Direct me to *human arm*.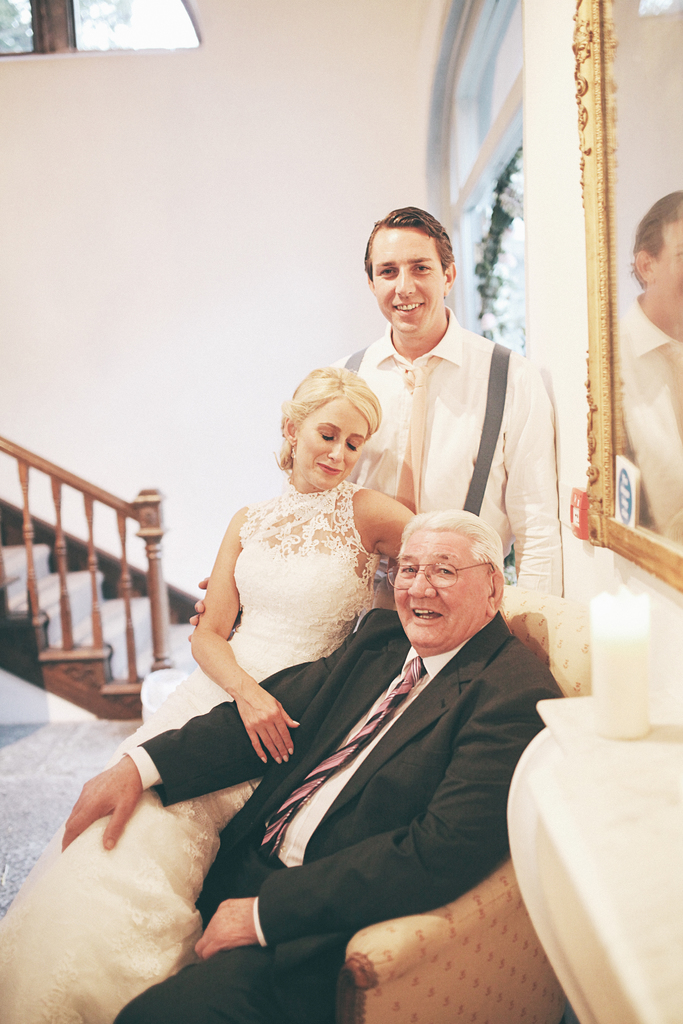
Direction: 349, 487, 414, 566.
